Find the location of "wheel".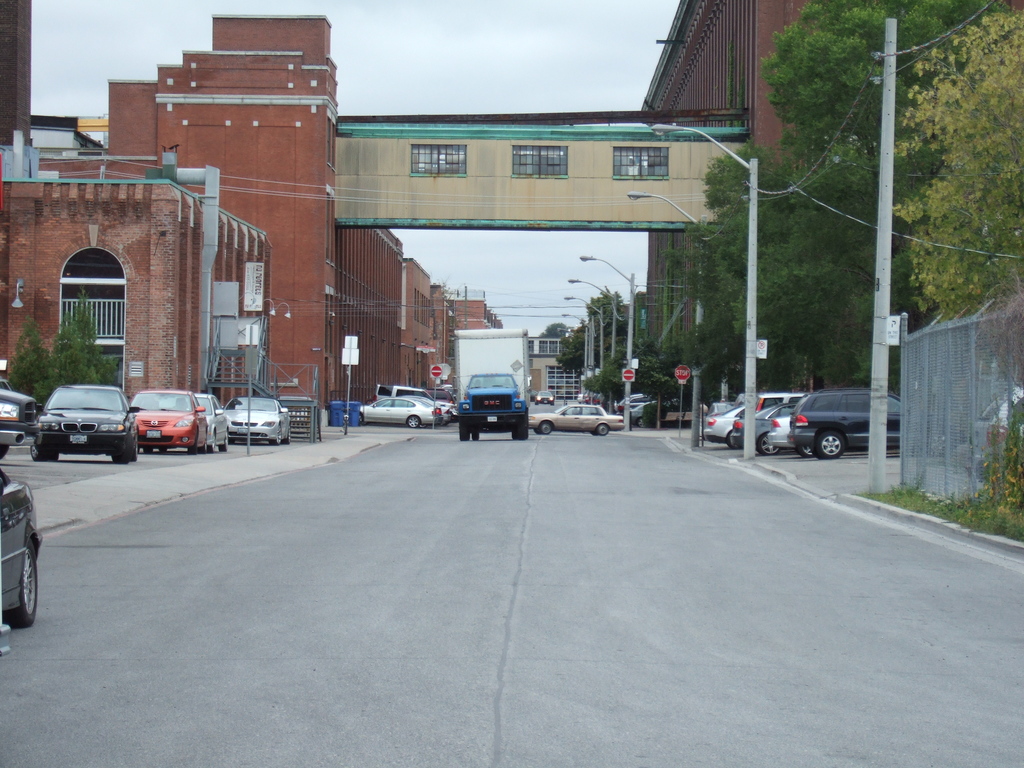
Location: crop(285, 425, 291, 445).
